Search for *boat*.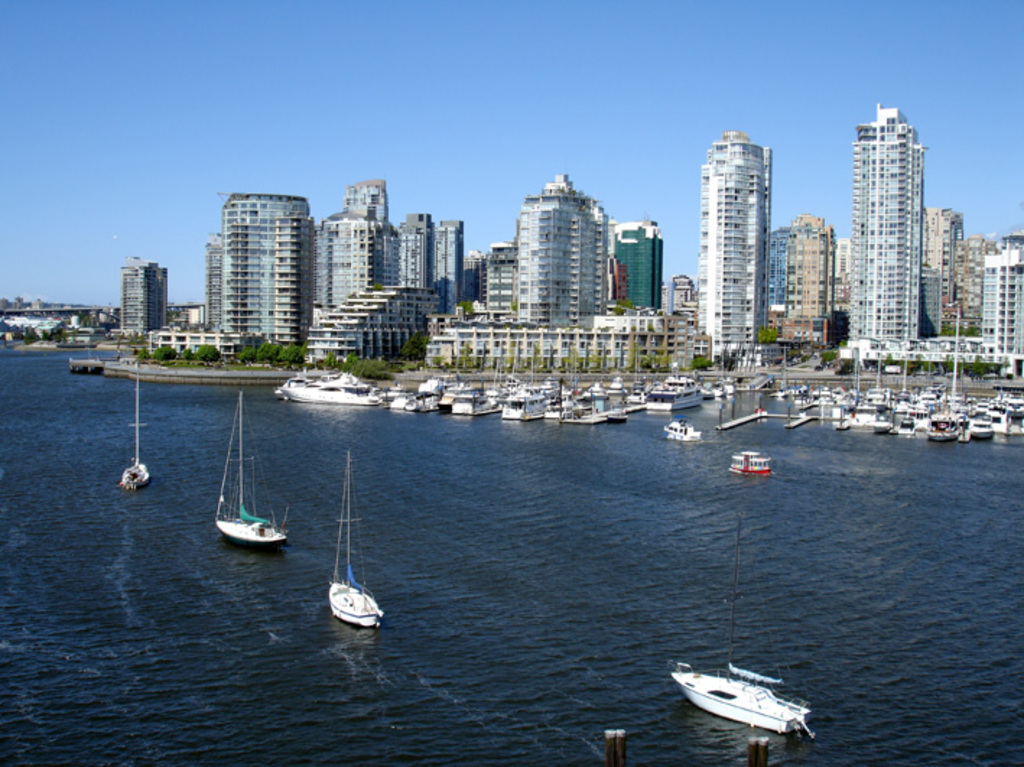
Found at detection(211, 394, 285, 549).
